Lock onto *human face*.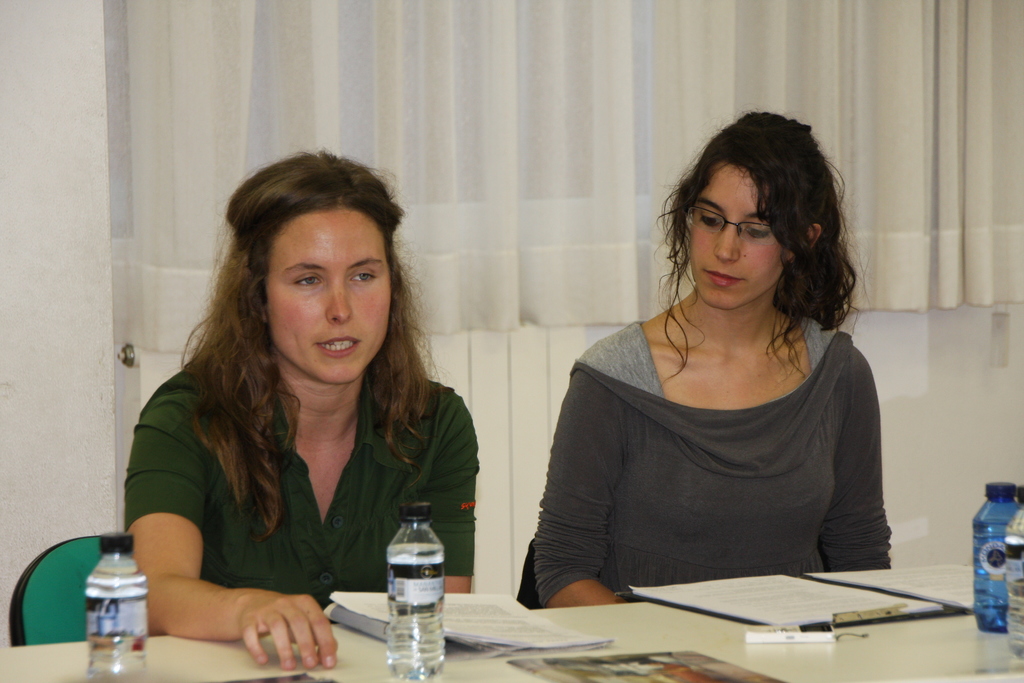
Locked: box=[269, 211, 393, 386].
